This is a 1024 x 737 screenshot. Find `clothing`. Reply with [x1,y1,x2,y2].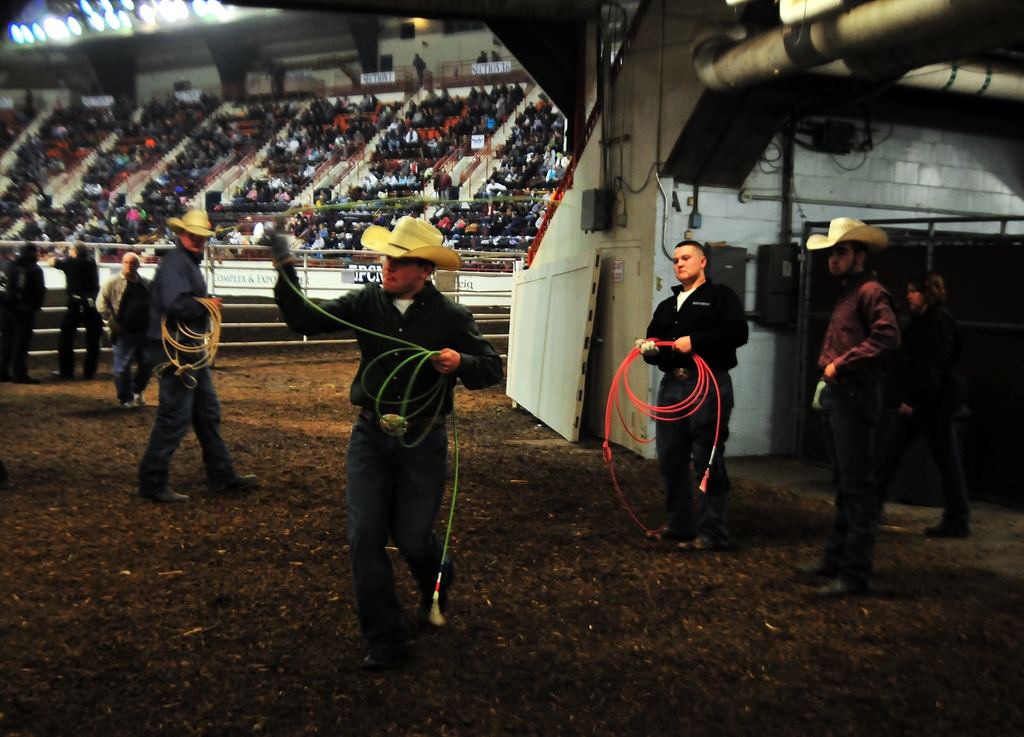
[771,254,904,556].
